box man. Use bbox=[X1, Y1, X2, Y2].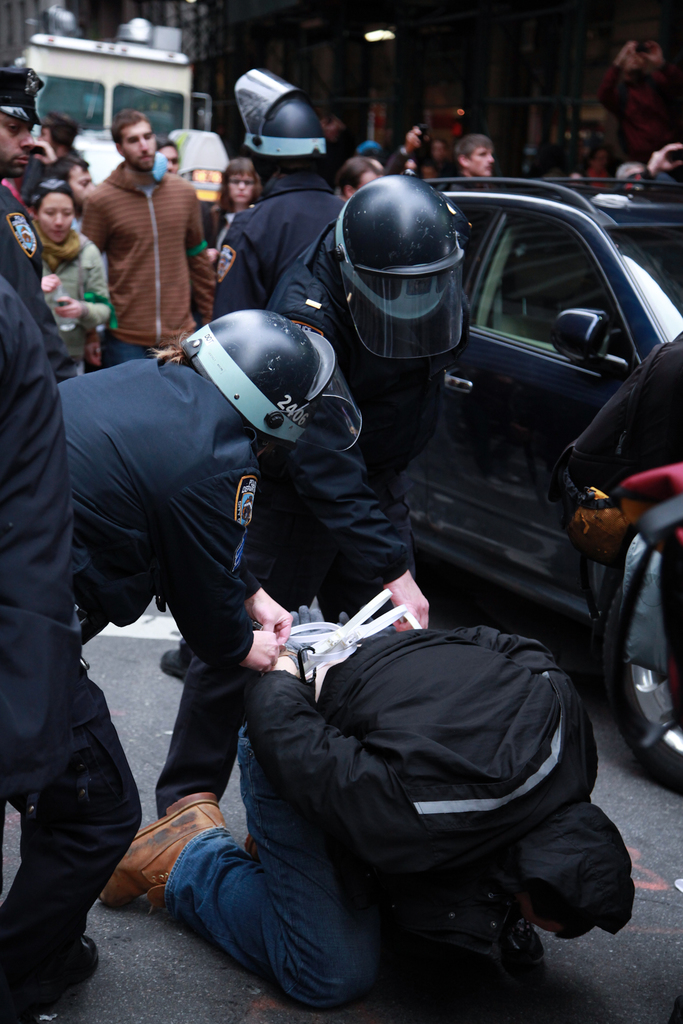
bbox=[152, 175, 472, 817].
